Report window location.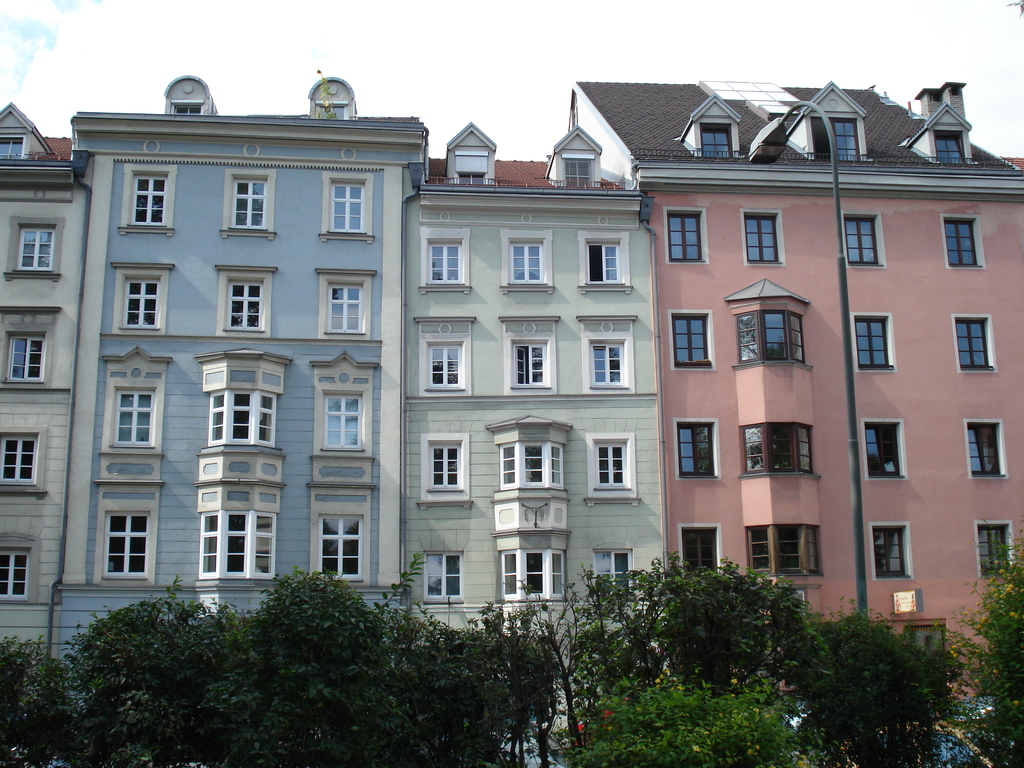
Report: 0 321 52 390.
